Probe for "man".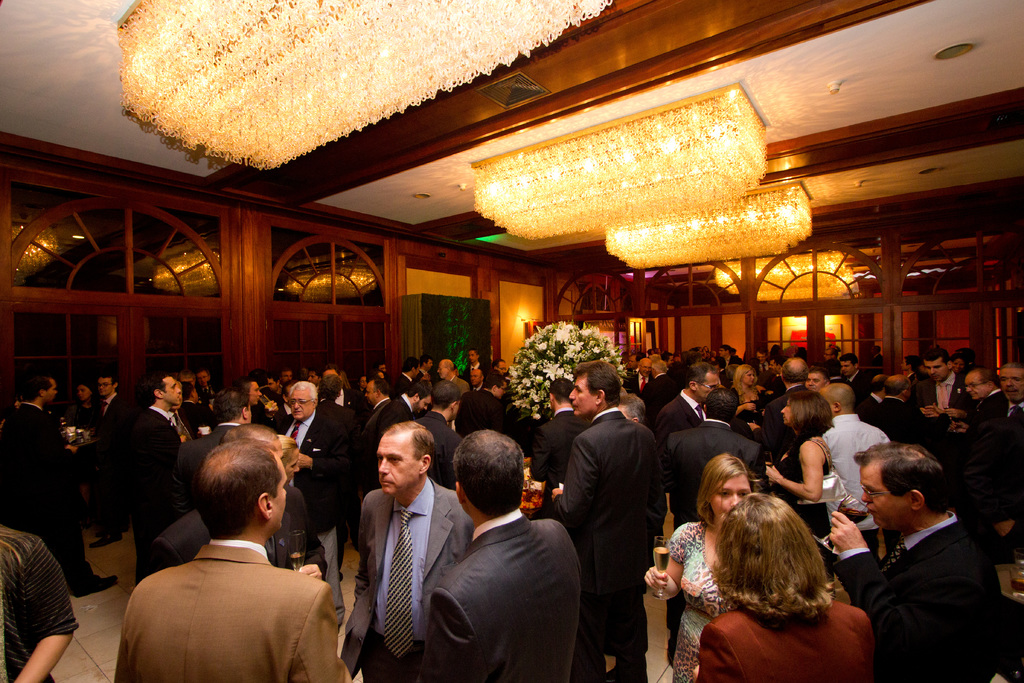
Probe result: 276, 378, 344, 628.
